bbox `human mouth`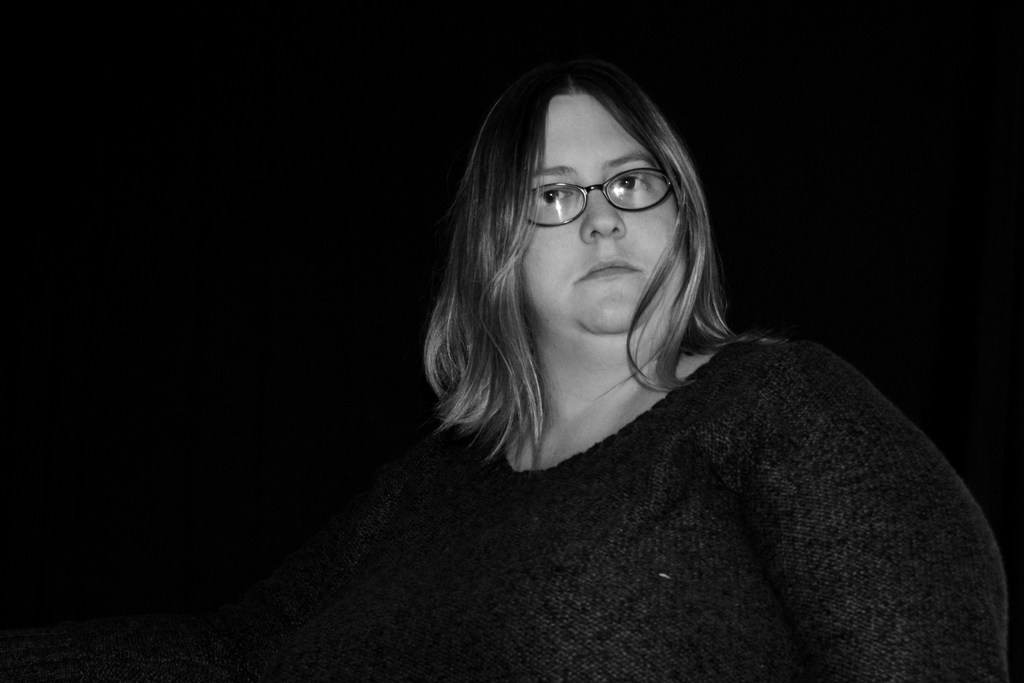
(left=579, top=261, right=631, bottom=283)
